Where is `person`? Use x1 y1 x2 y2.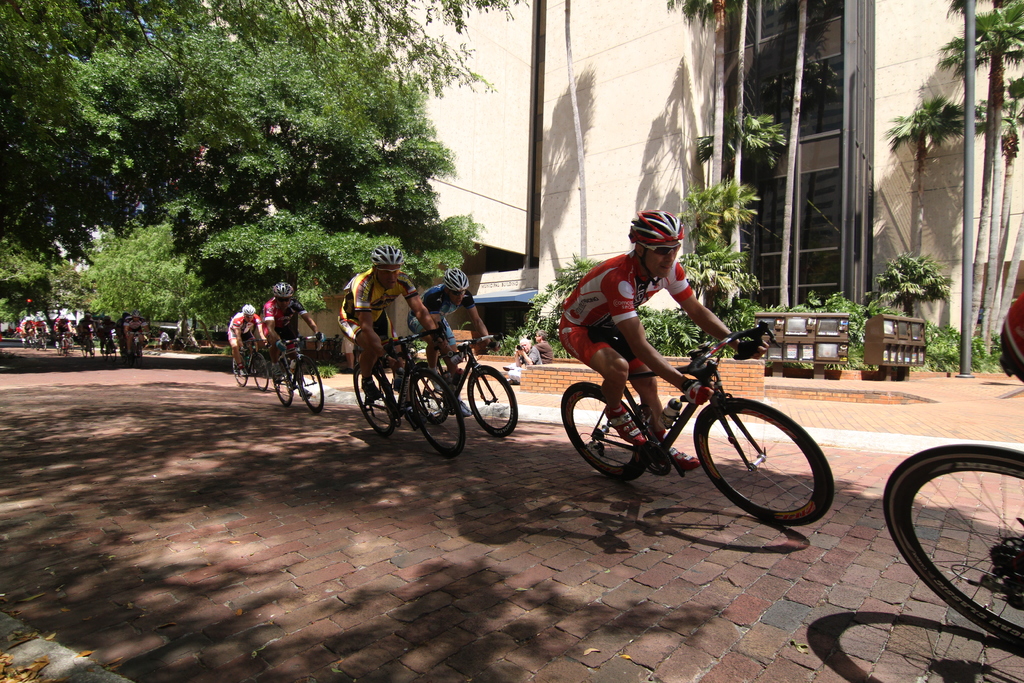
256 276 323 386.
